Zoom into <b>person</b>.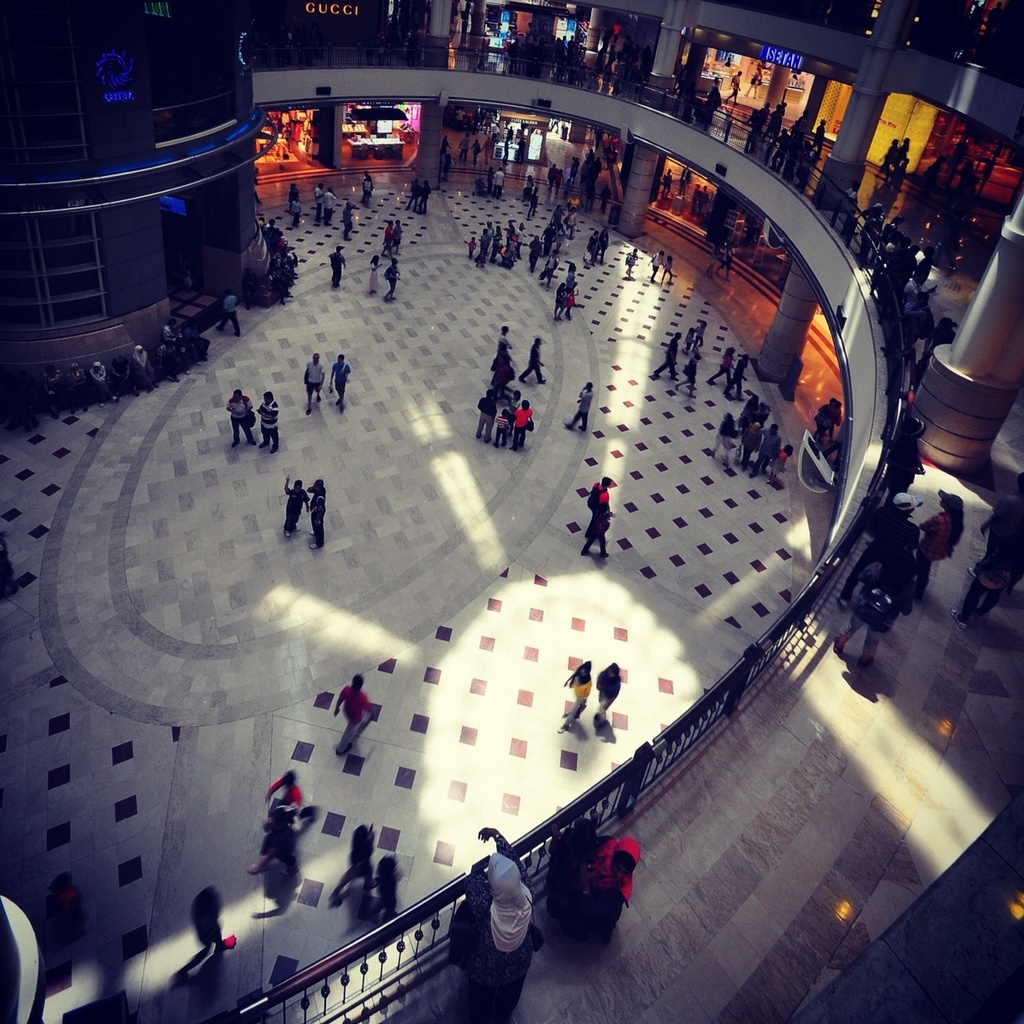
Zoom target: [186, 891, 233, 982].
